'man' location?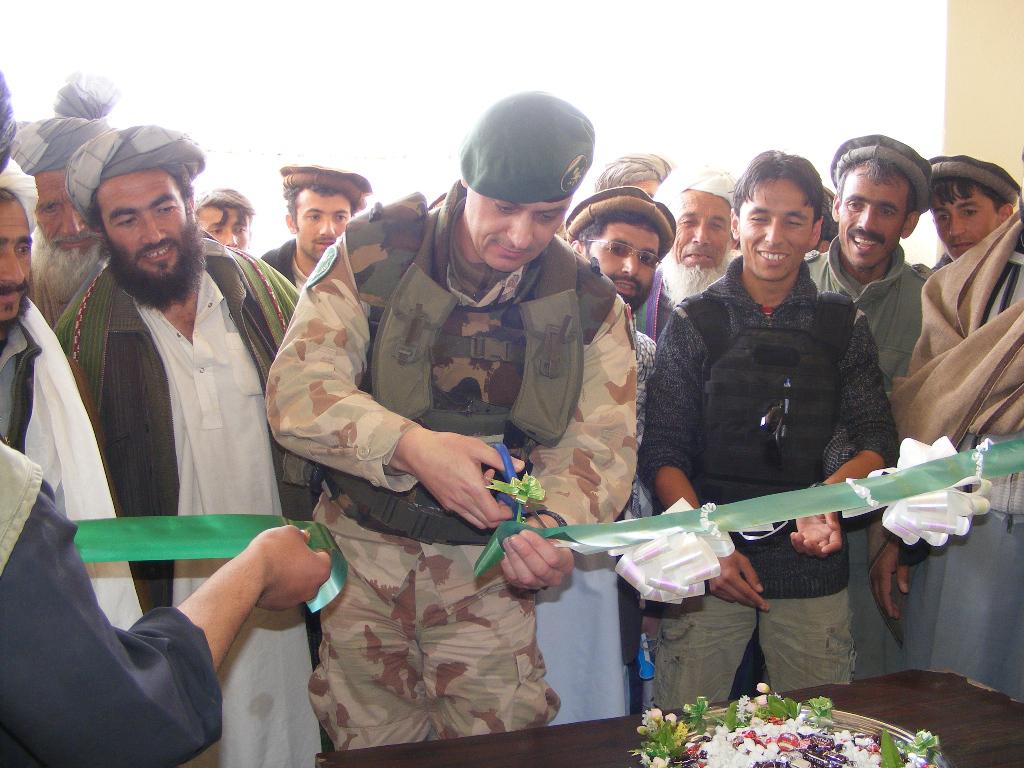
40, 120, 319, 766
